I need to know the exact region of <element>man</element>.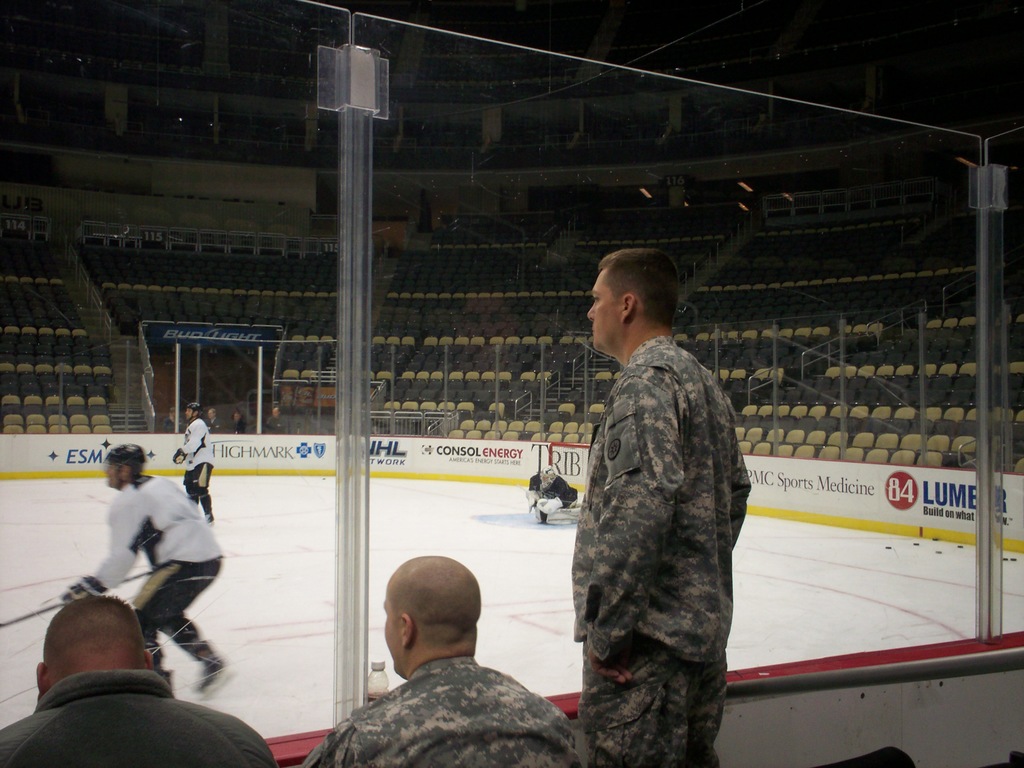
Region: (x1=163, y1=403, x2=188, y2=436).
